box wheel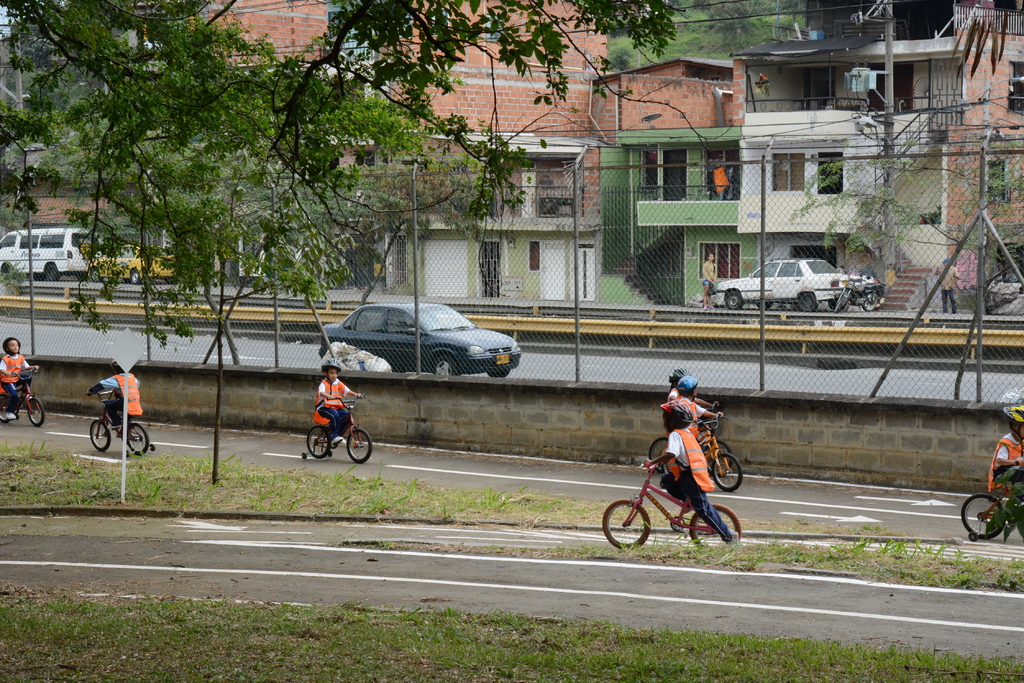
left=131, top=268, right=141, bottom=284
